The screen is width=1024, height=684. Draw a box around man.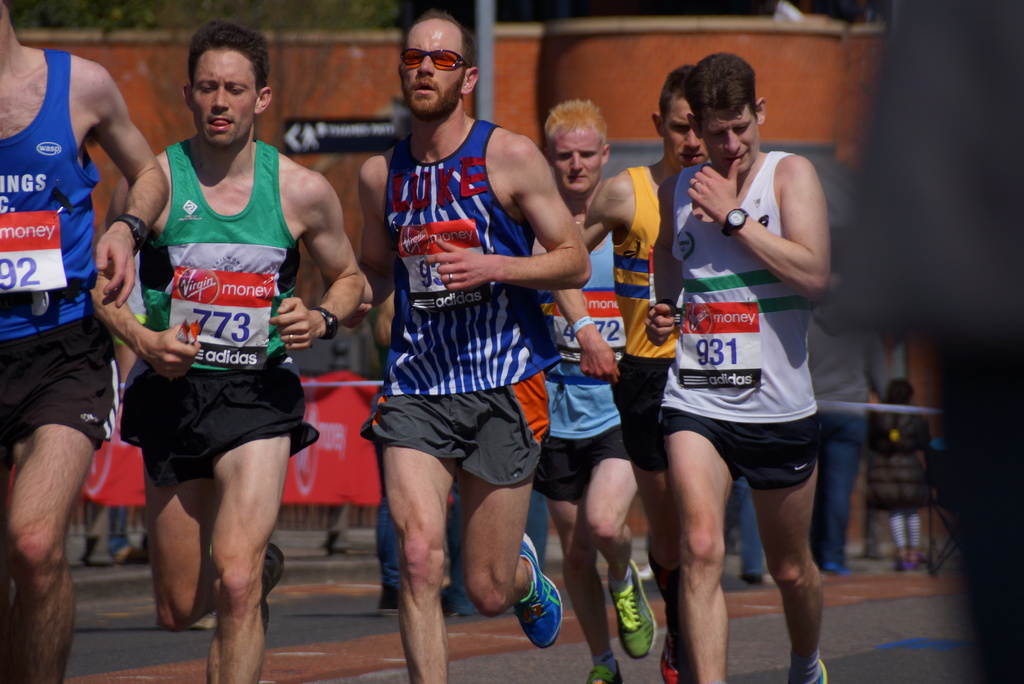
(550,65,716,683).
